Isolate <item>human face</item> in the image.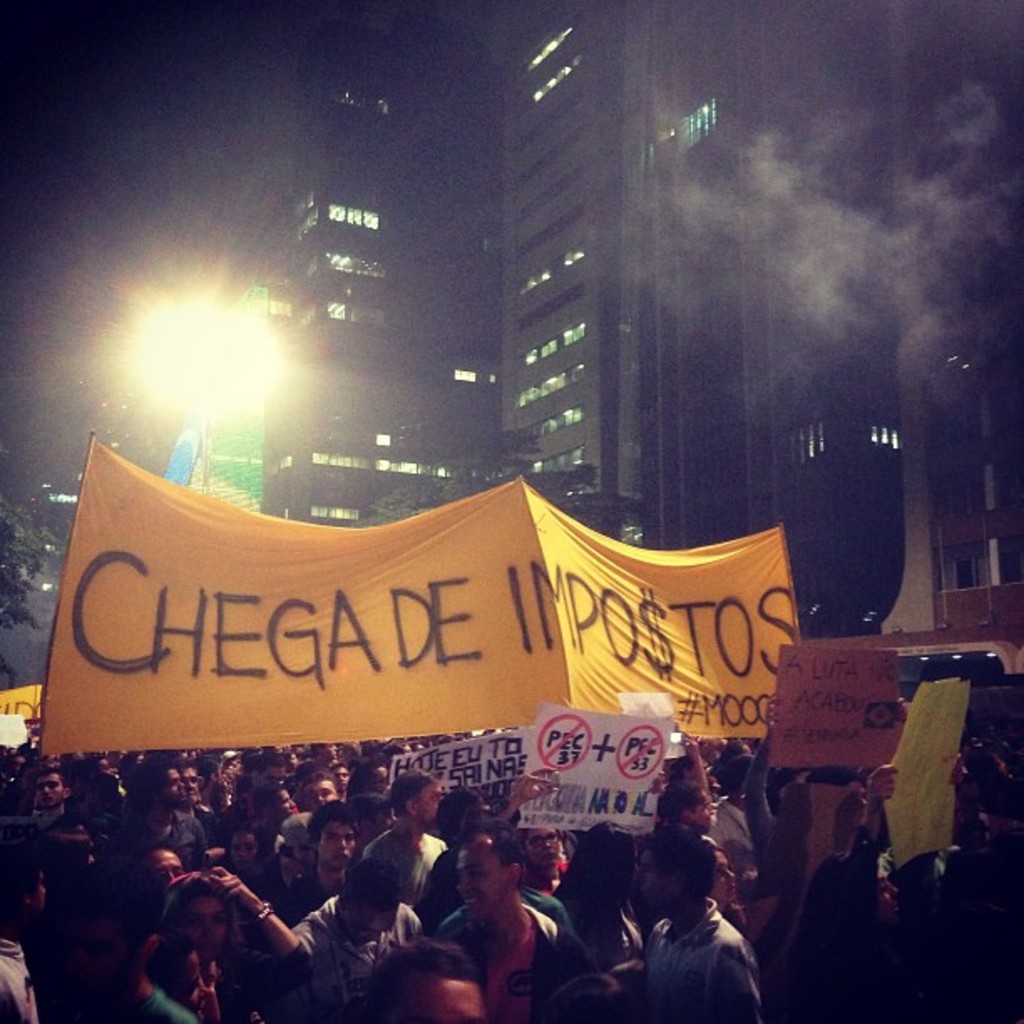
Isolated region: region(458, 835, 509, 925).
